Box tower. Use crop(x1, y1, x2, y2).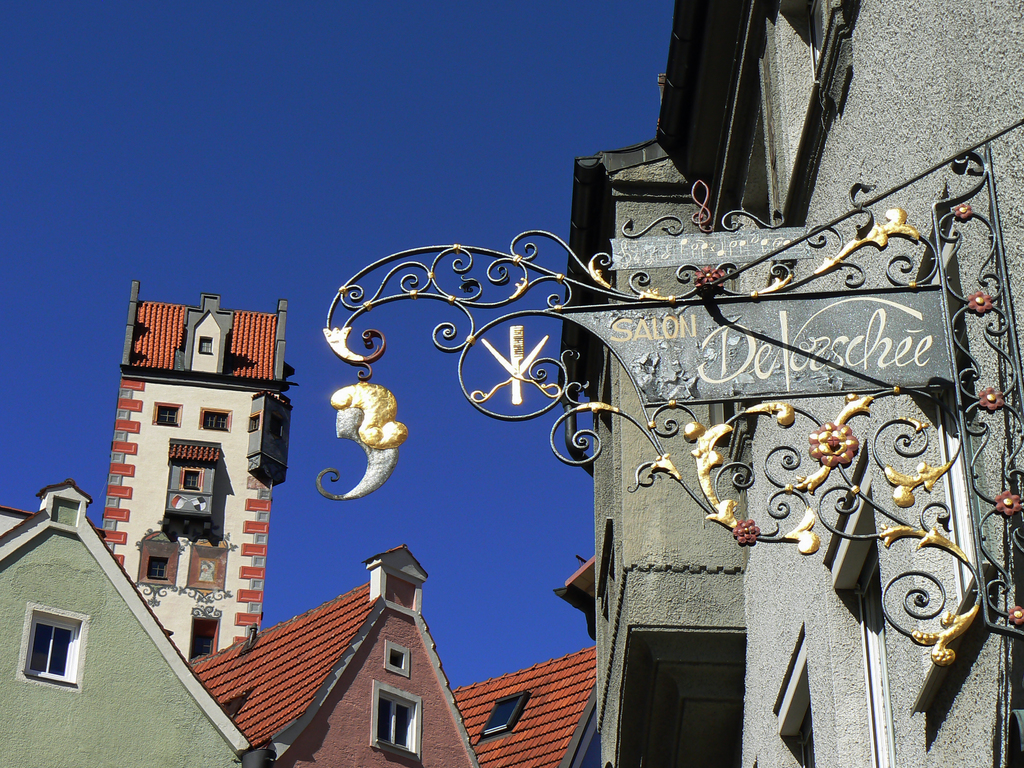
crop(84, 276, 278, 635).
